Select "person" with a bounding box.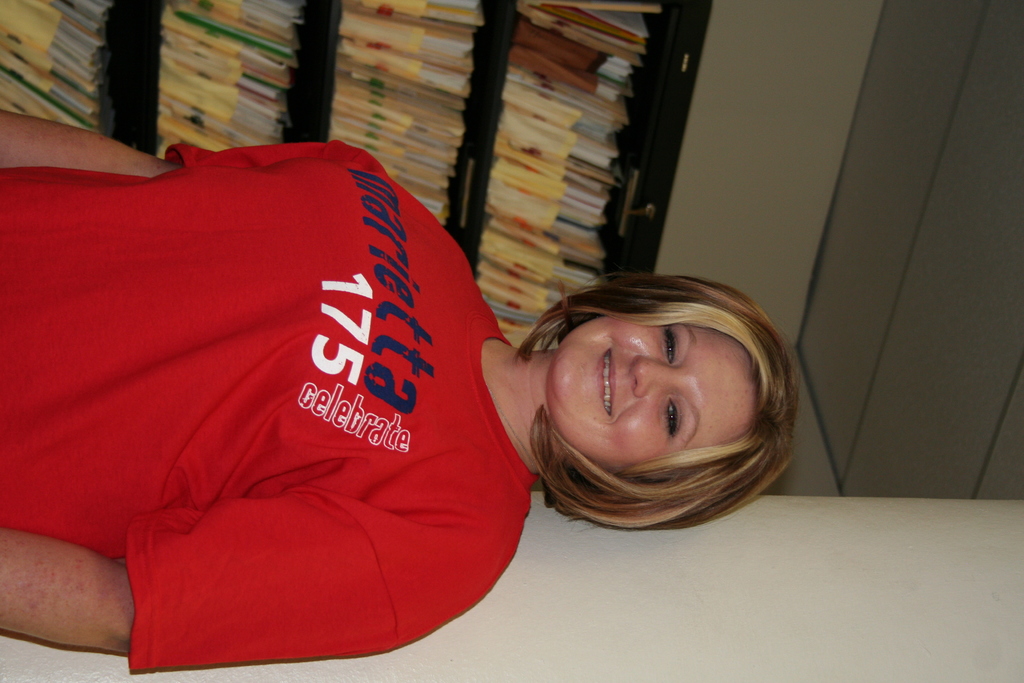
[left=40, top=77, right=684, bottom=646].
